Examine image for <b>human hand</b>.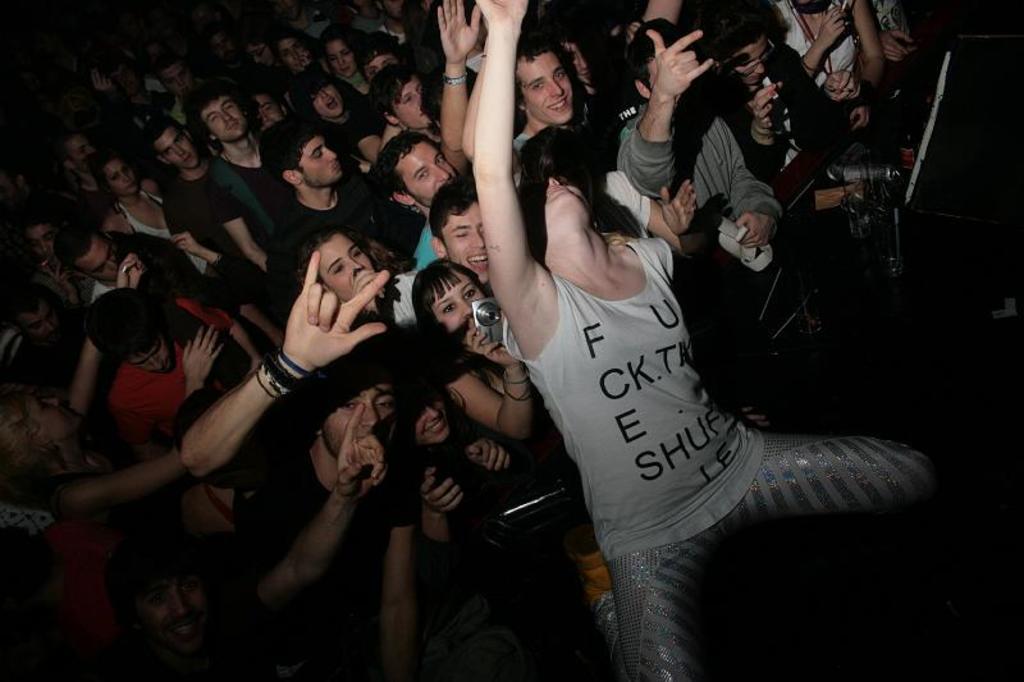
Examination result: locate(349, 265, 383, 311).
